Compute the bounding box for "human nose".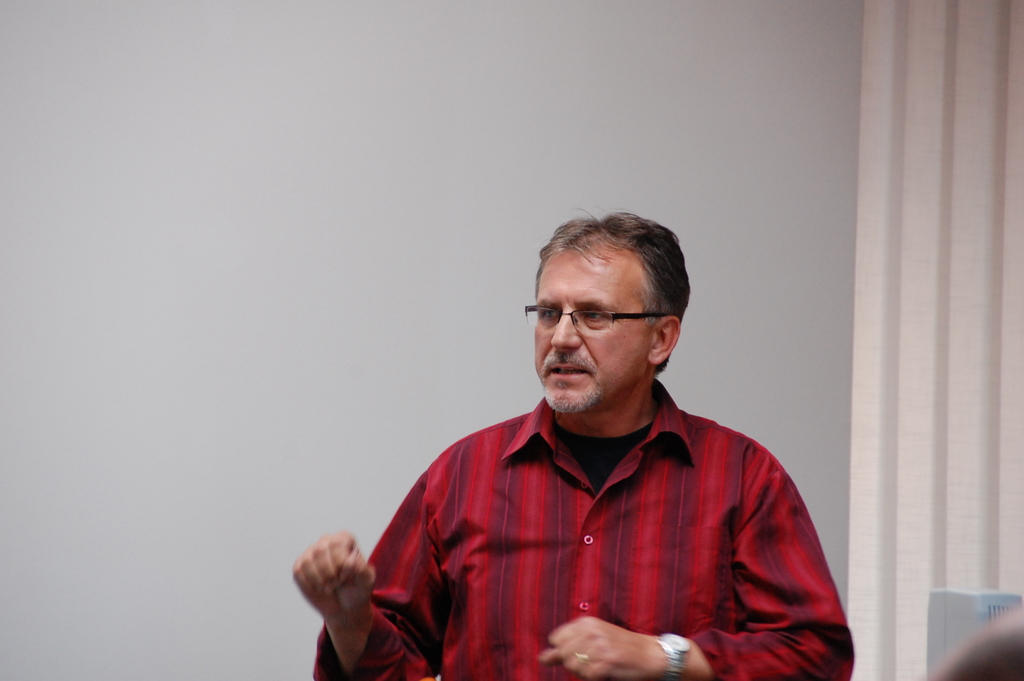
bbox(550, 311, 586, 350).
